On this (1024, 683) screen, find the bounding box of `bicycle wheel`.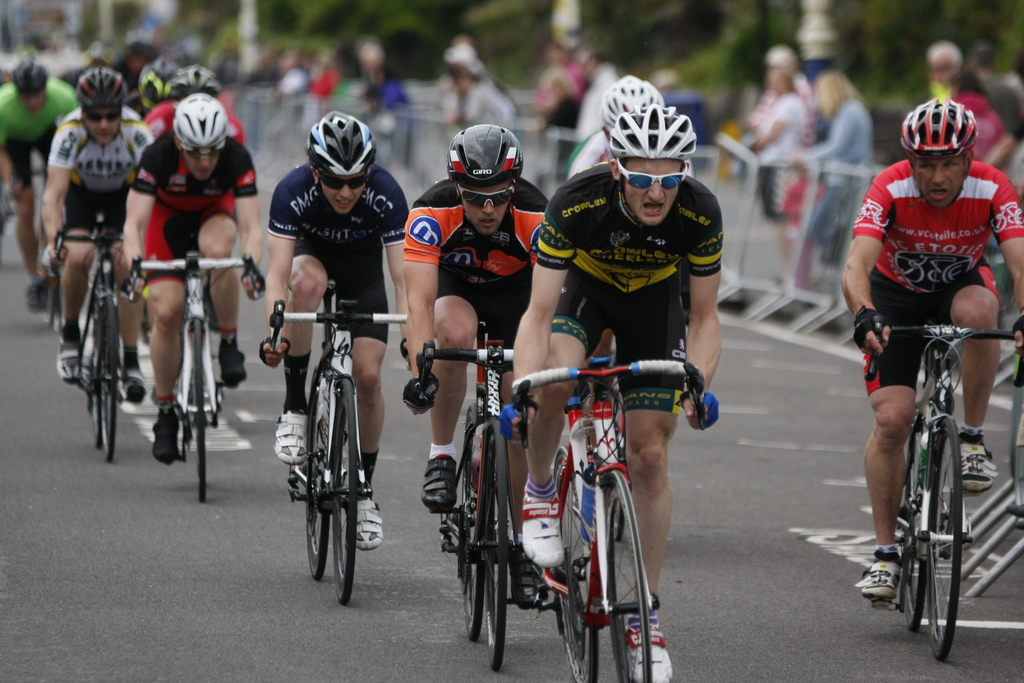
Bounding box: 327 376 353 608.
